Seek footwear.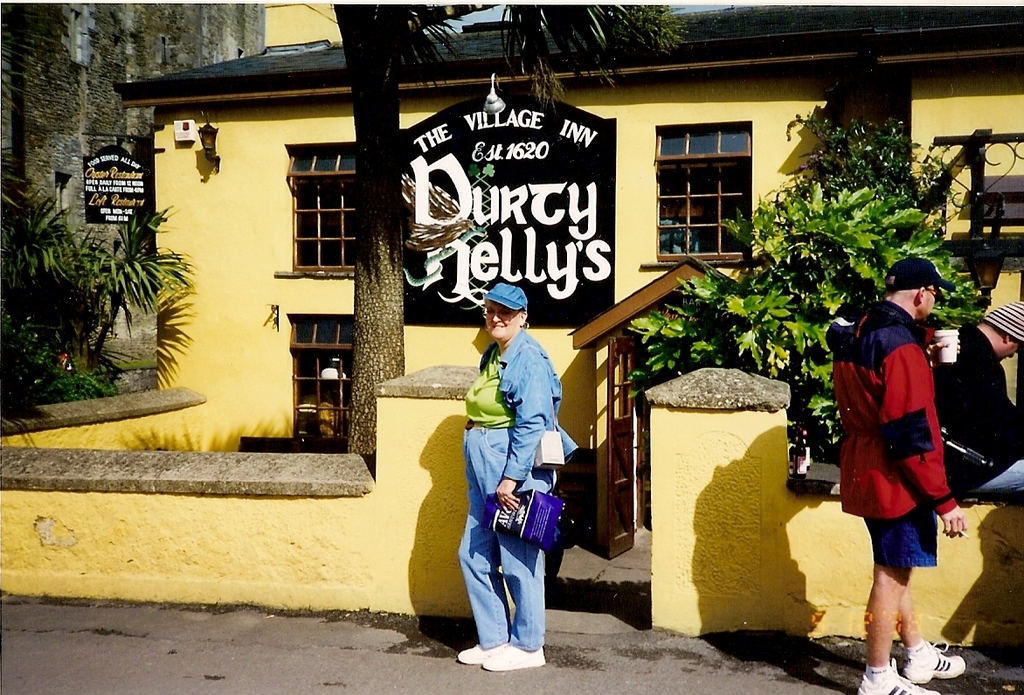
bbox(901, 638, 971, 681).
